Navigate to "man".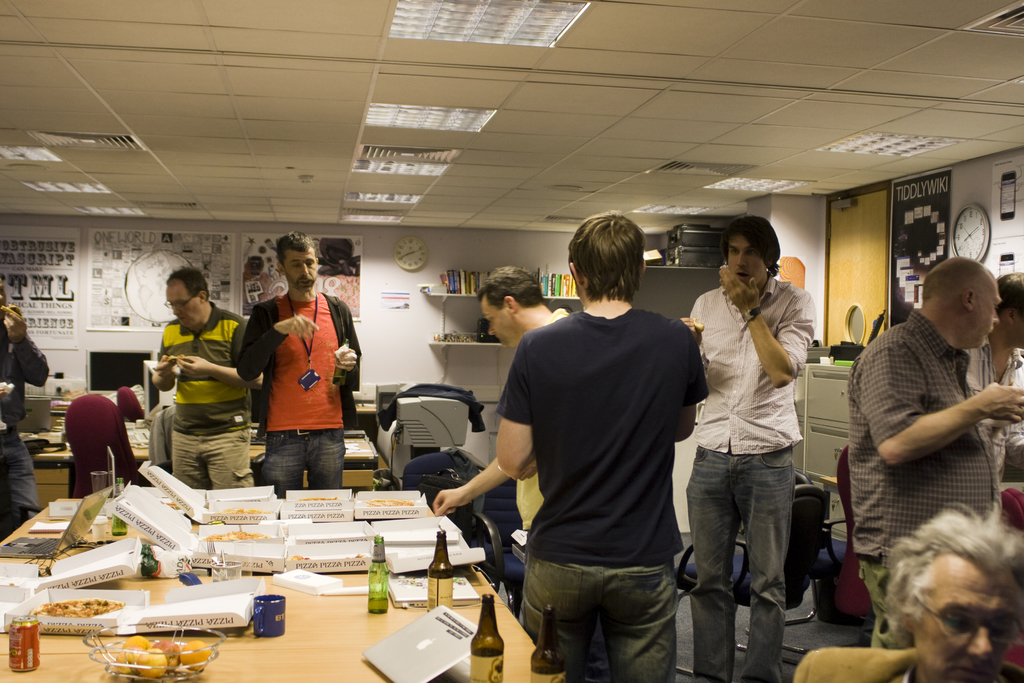
Navigation target: Rect(497, 211, 710, 682).
